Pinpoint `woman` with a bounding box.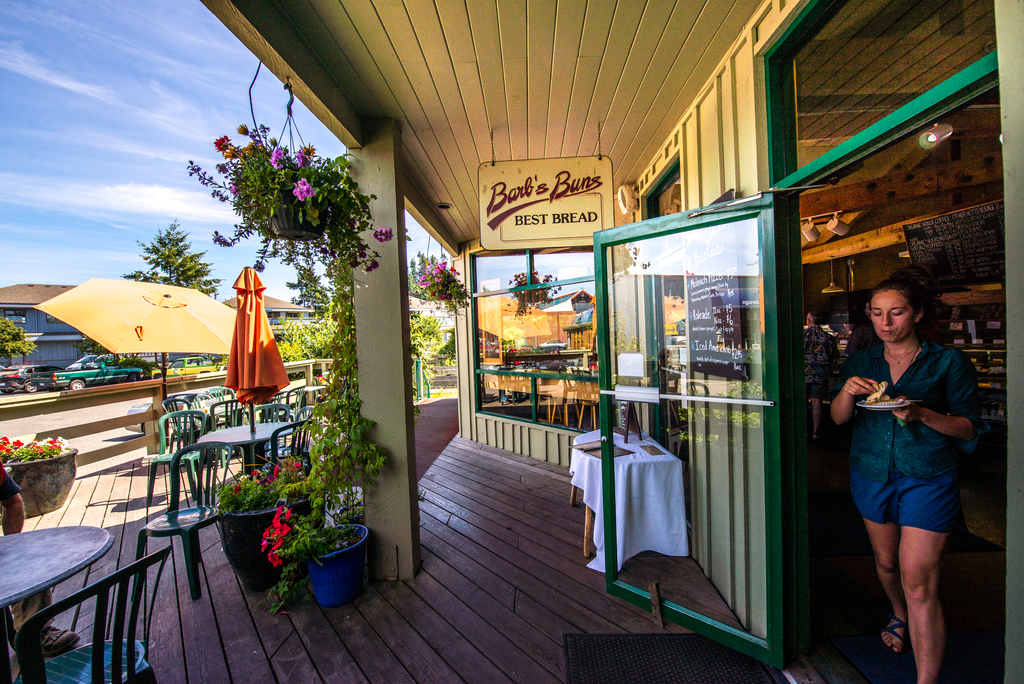
pyautogui.locateOnScreen(828, 277, 986, 658).
